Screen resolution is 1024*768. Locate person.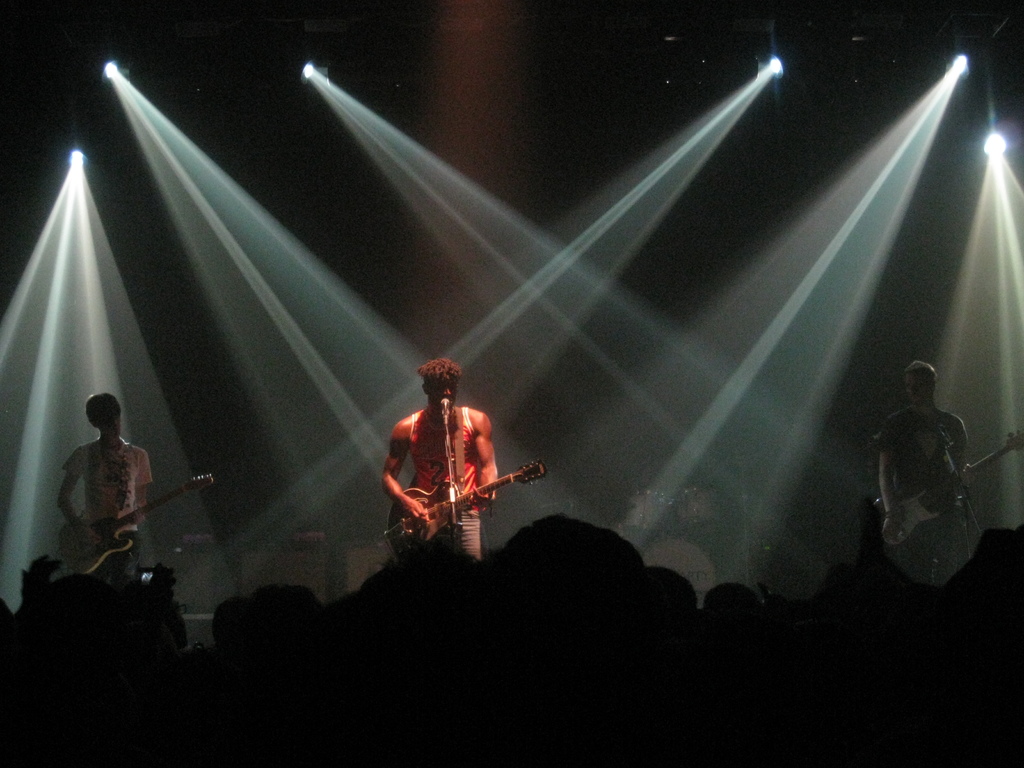
[left=867, top=352, right=969, bottom=591].
